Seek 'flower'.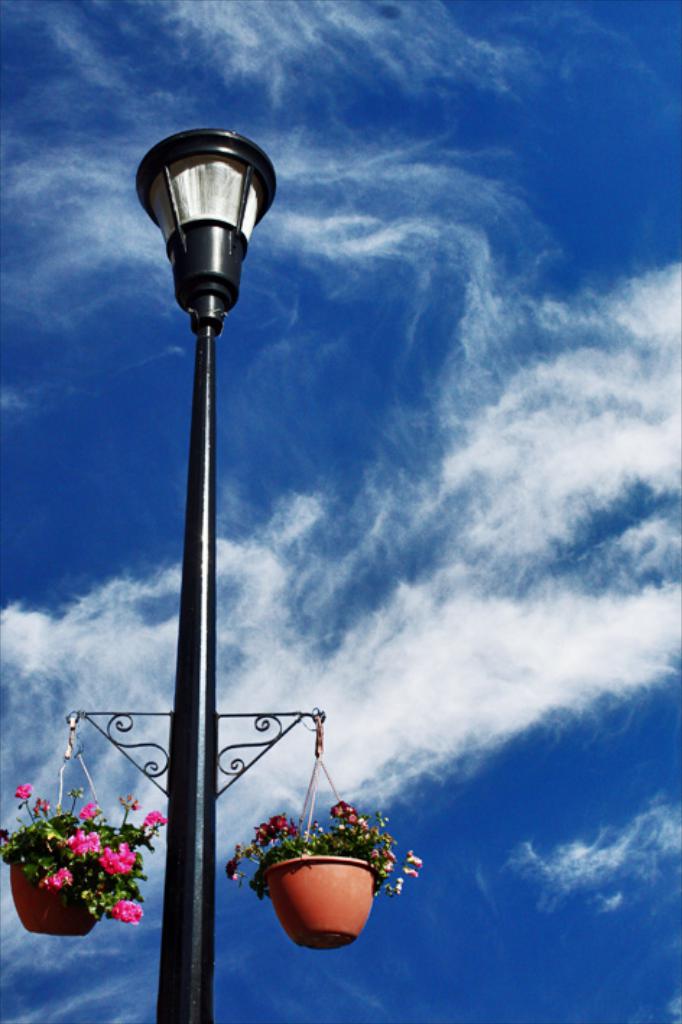
332,794,397,841.
